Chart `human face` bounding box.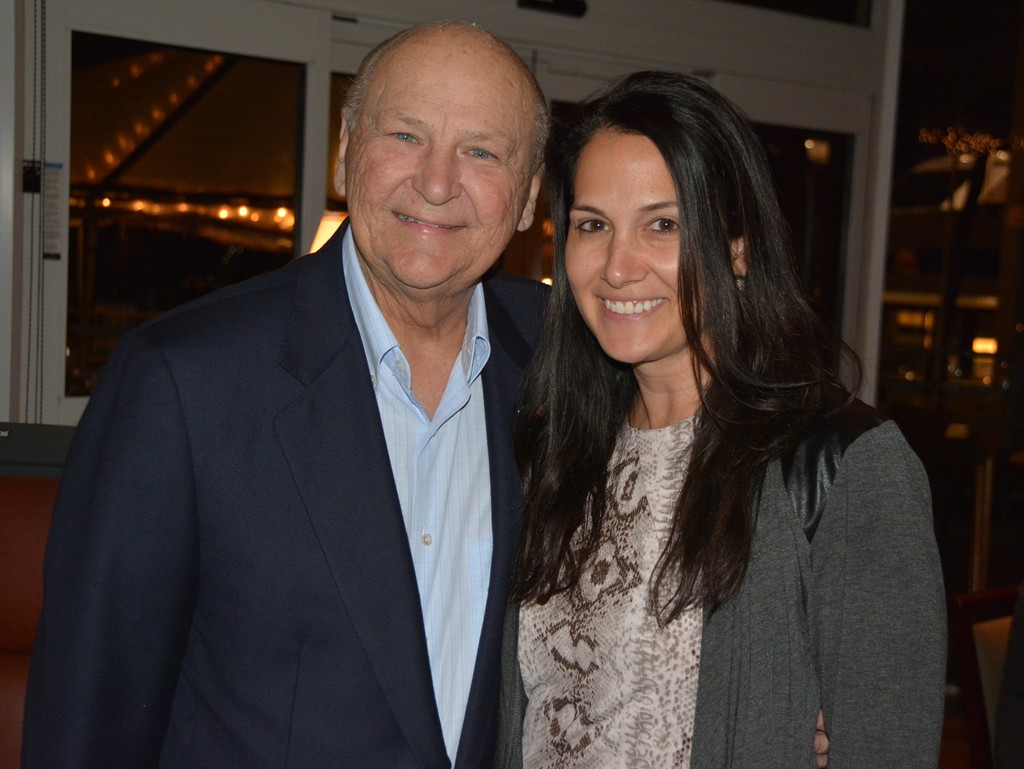
Charted: crop(564, 133, 686, 364).
